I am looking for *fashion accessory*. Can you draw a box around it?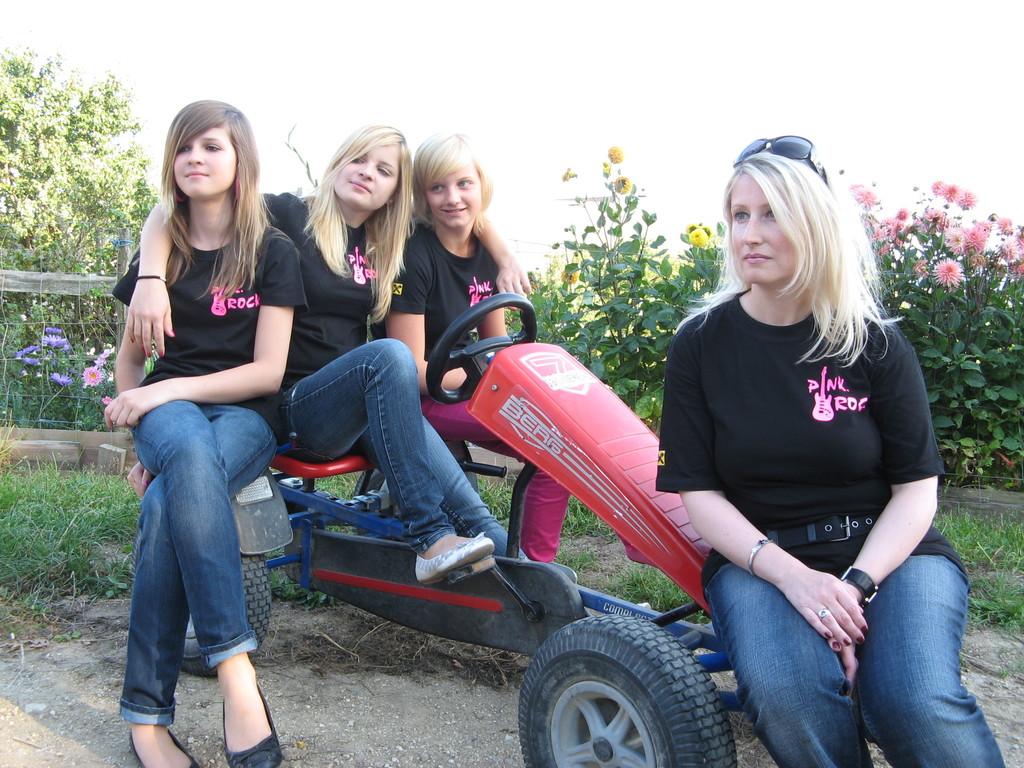
Sure, the bounding box is select_region(827, 634, 832, 638).
